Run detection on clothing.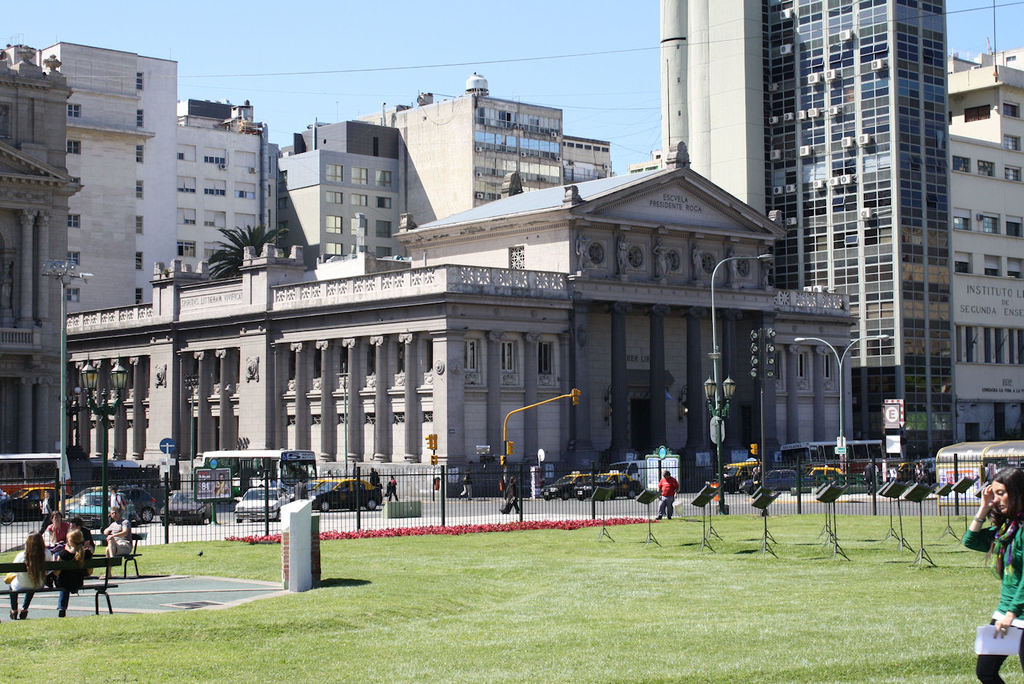
Result: 293:480:306:500.
